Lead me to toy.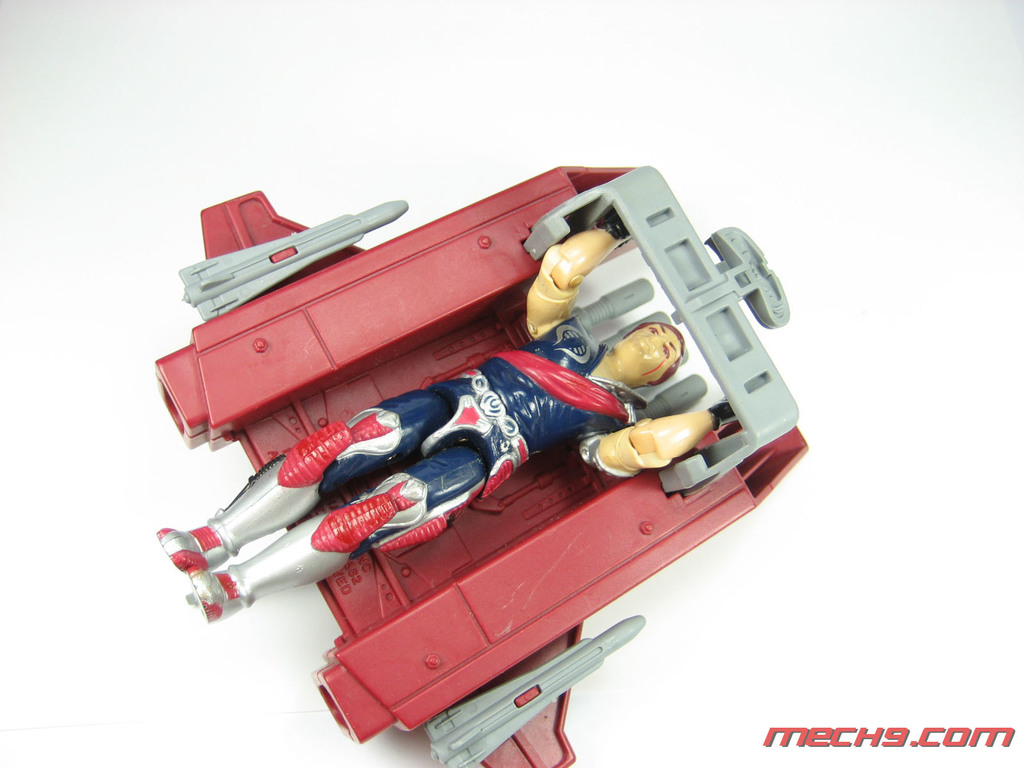
Lead to bbox=[118, 143, 814, 767].
